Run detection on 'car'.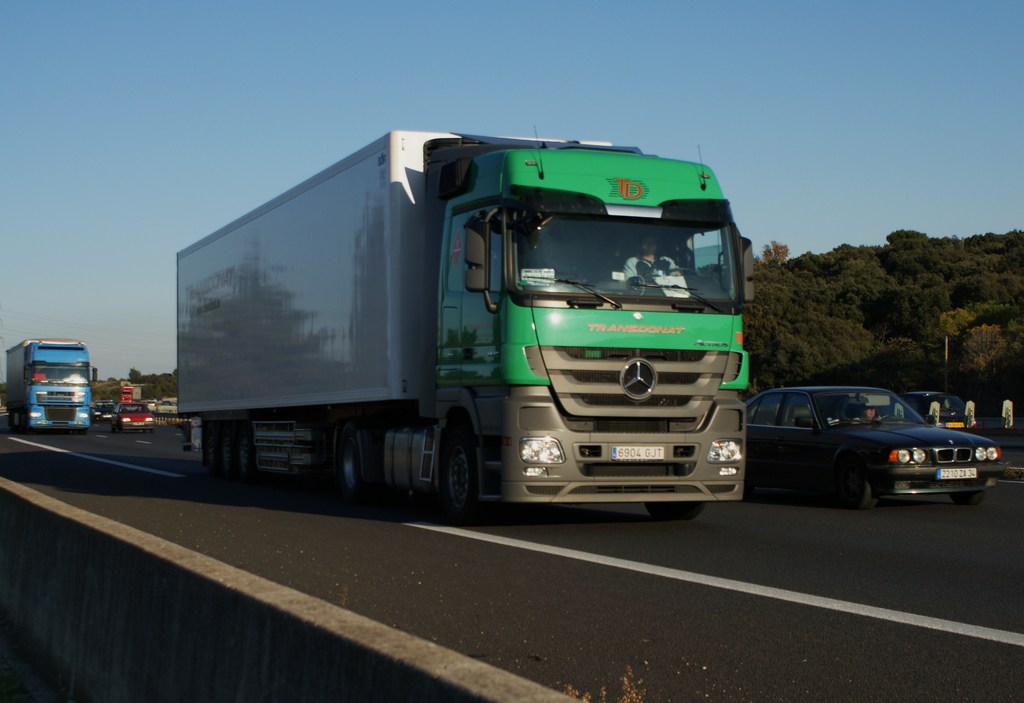
Result: <bbox>110, 401, 156, 433</bbox>.
